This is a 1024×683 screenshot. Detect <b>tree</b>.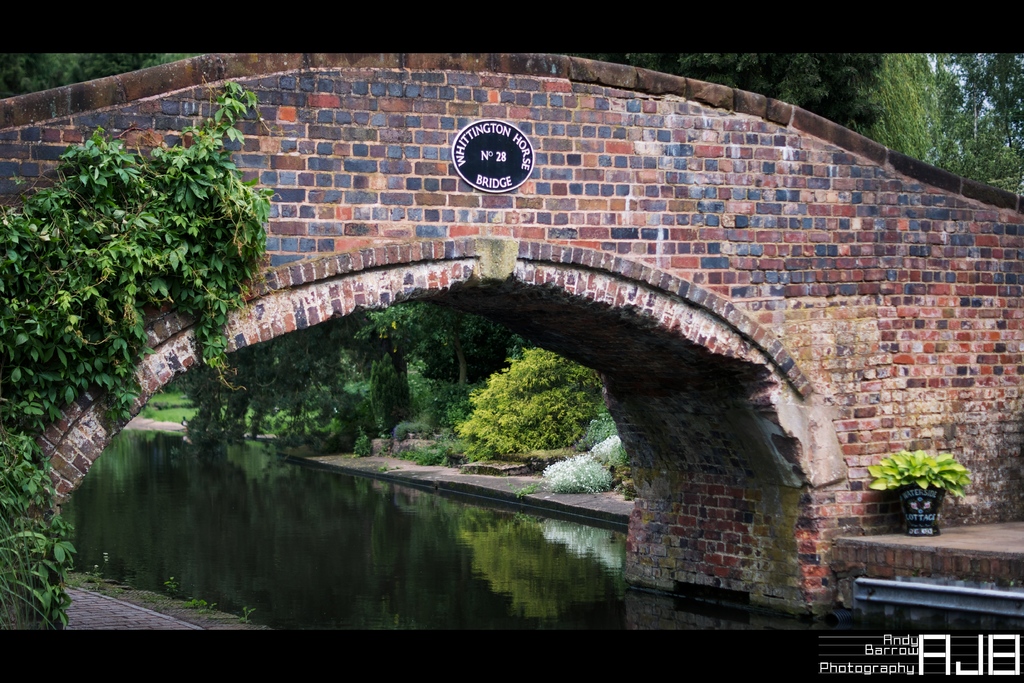
rect(455, 344, 603, 460).
